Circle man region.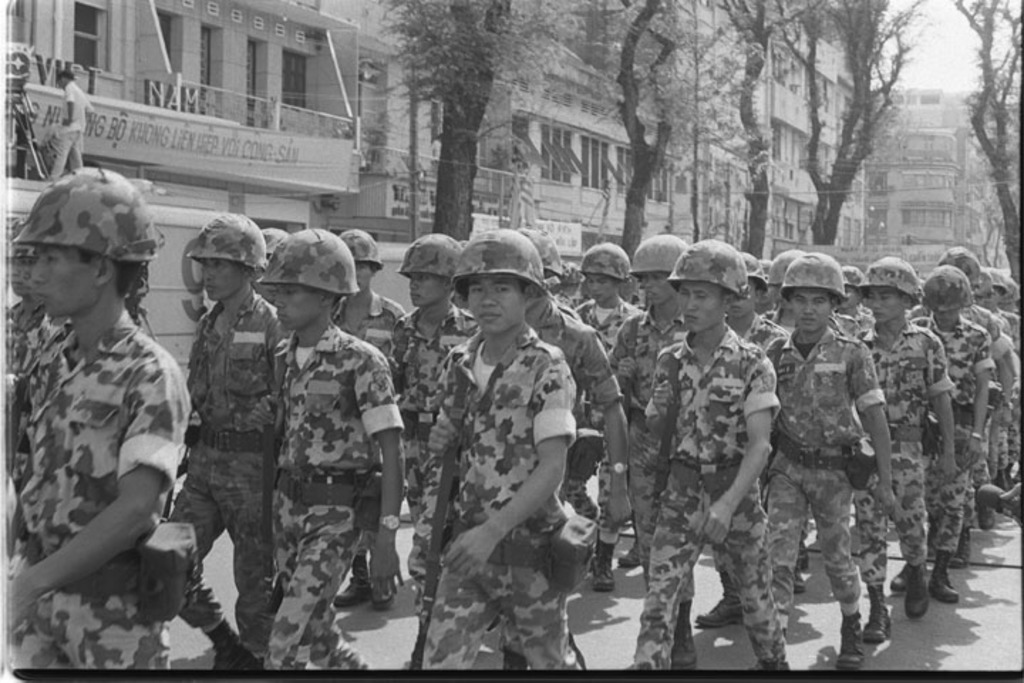
Region: box=[910, 268, 996, 572].
